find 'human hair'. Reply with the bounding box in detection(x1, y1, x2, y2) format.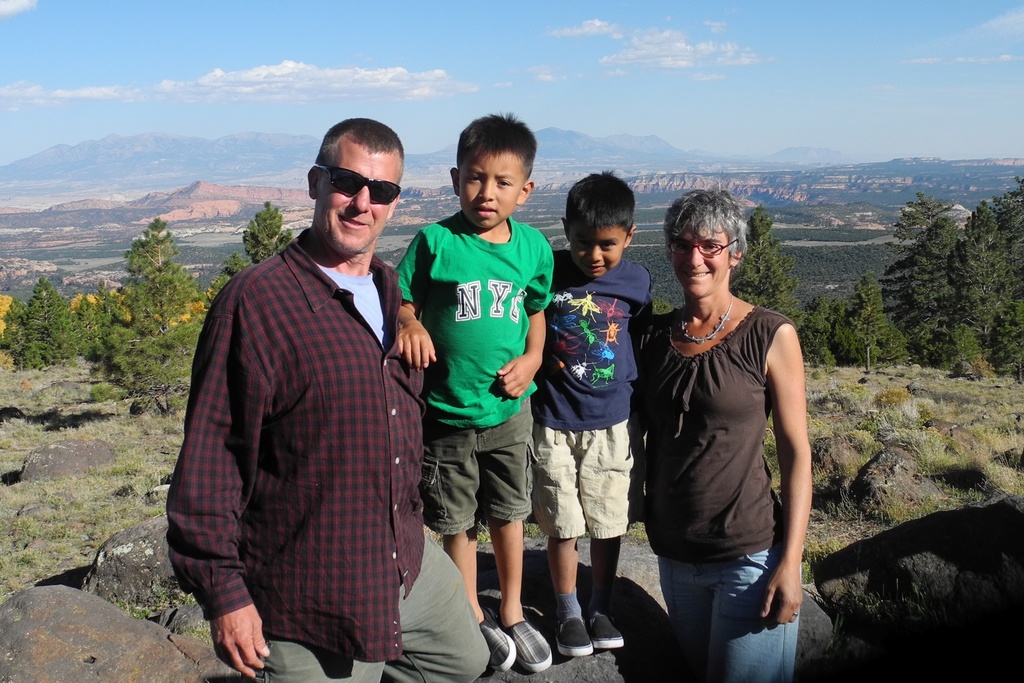
detection(310, 114, 407, 174).
